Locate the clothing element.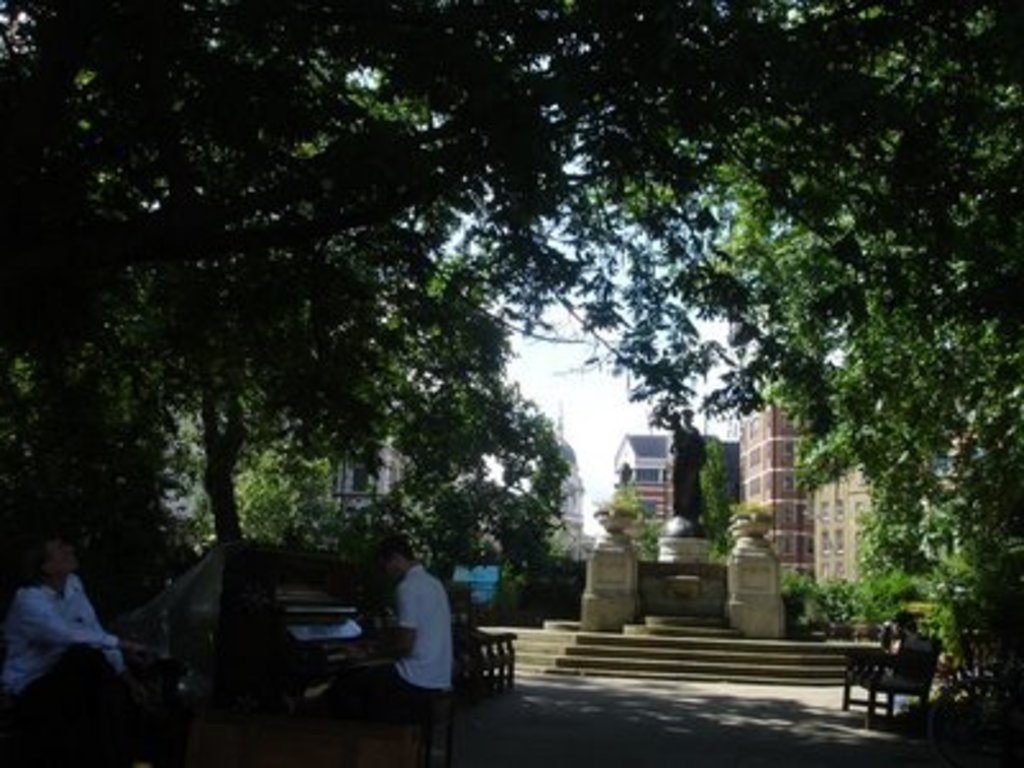
Element bbox: box(369, 566, 448, 701).
